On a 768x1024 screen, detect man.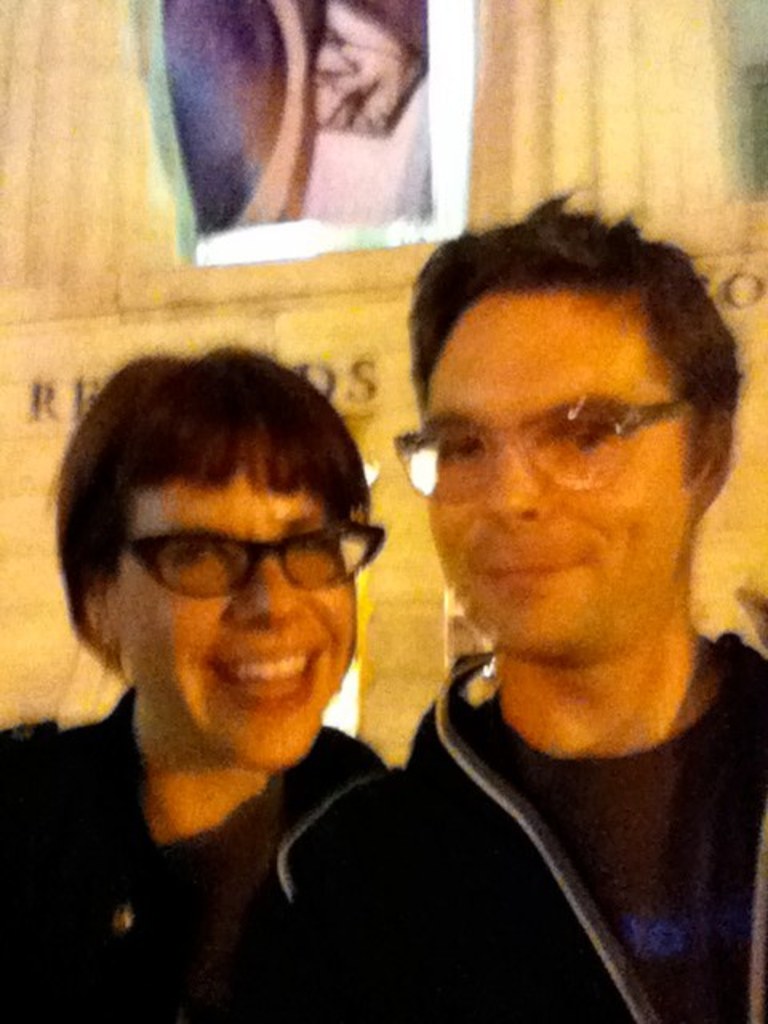
bbox=[304, 197, 767, 1011].
